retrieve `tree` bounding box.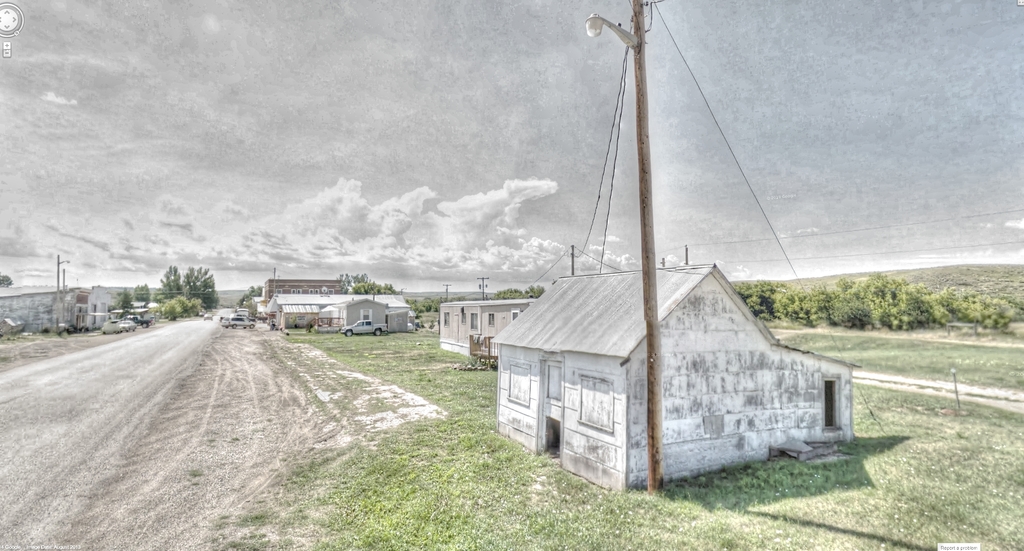
Bounding box: locate(113, 288, 135, 315).
